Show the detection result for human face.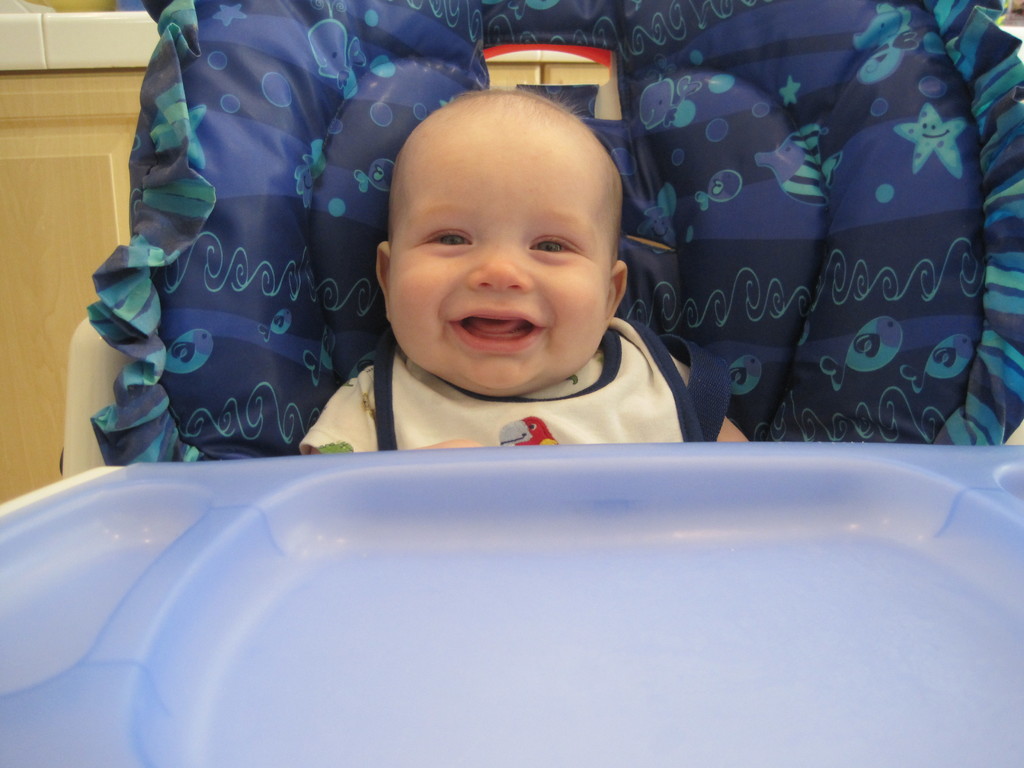
Rect(386, 140, 604, 398).
